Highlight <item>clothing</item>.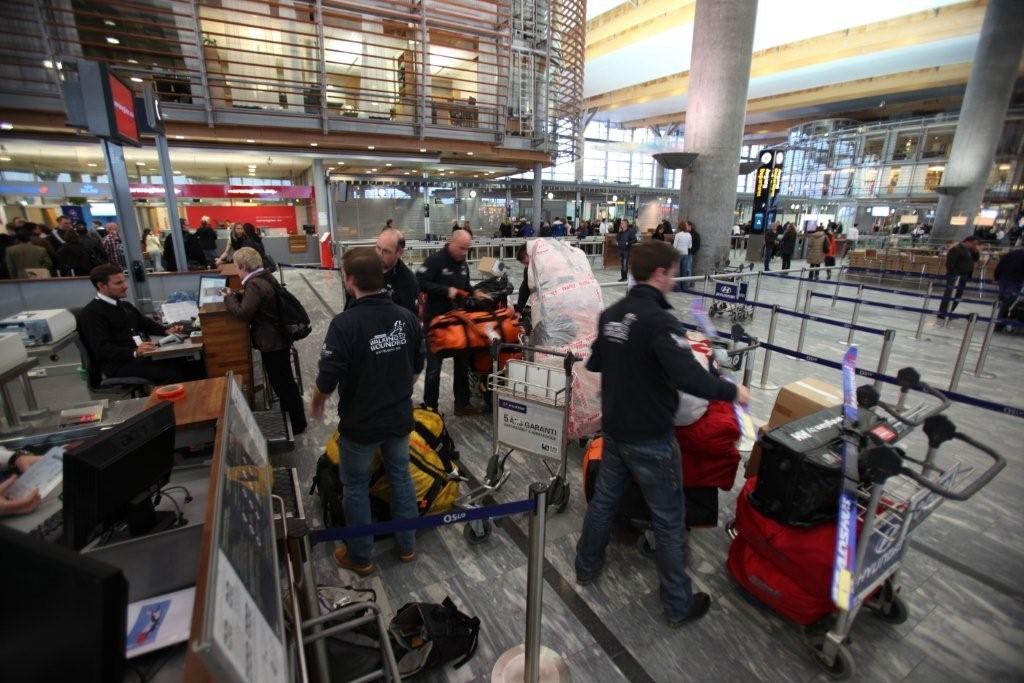
Highlighted region: rect(0, 230, 104, 278).
